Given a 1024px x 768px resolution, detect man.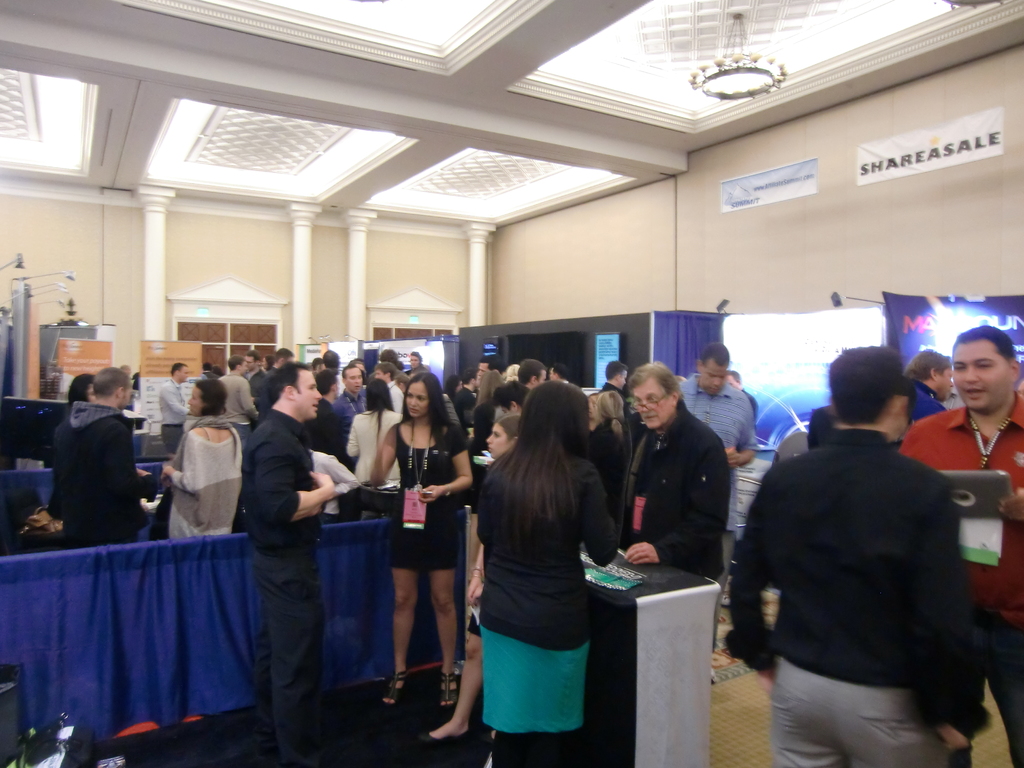
(x1=896, y1=323, x2=1023, y2=767).
